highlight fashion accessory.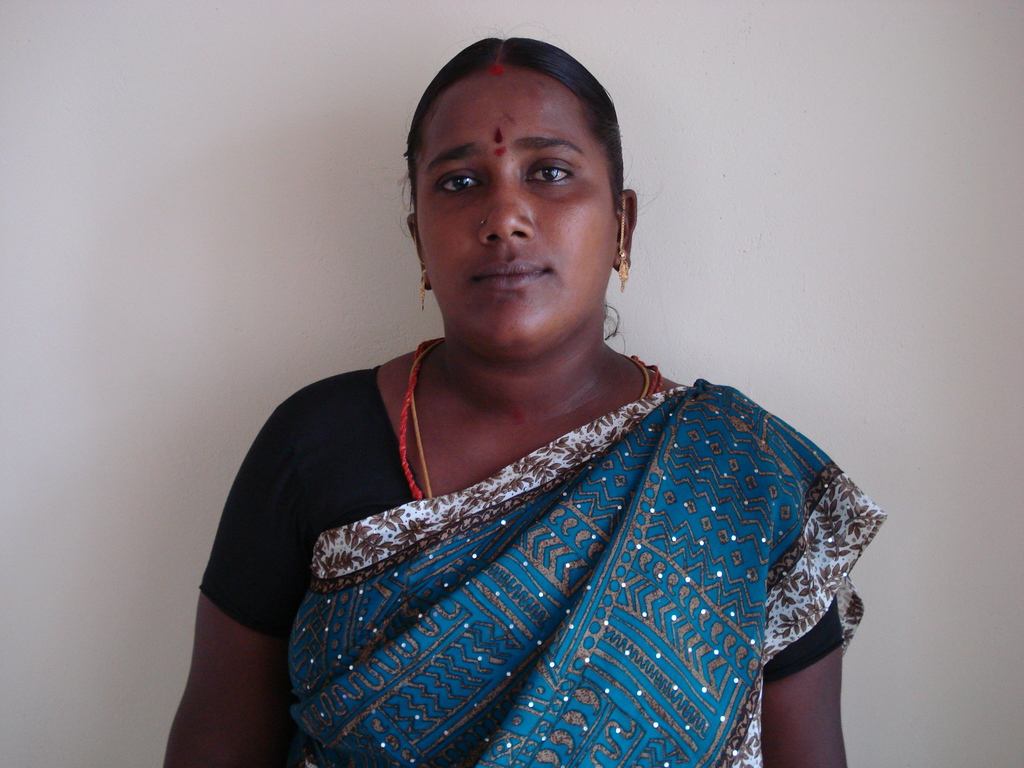
Highlighted region: rect(404, 355, 652, 492).
